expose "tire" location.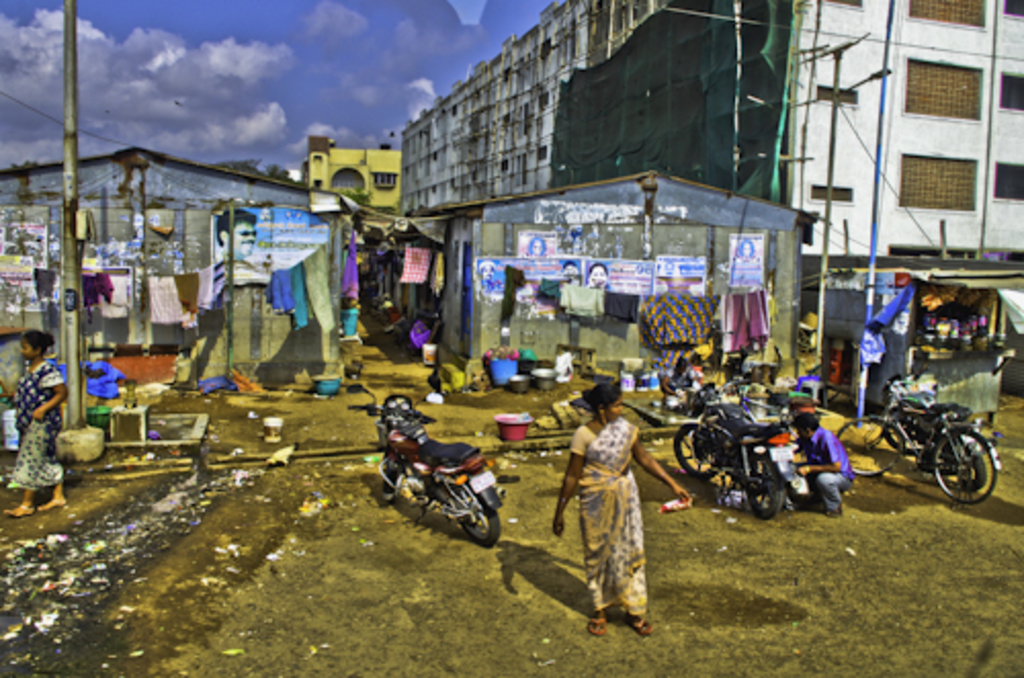
Exposed at locate(946, 453, 985, 490).
